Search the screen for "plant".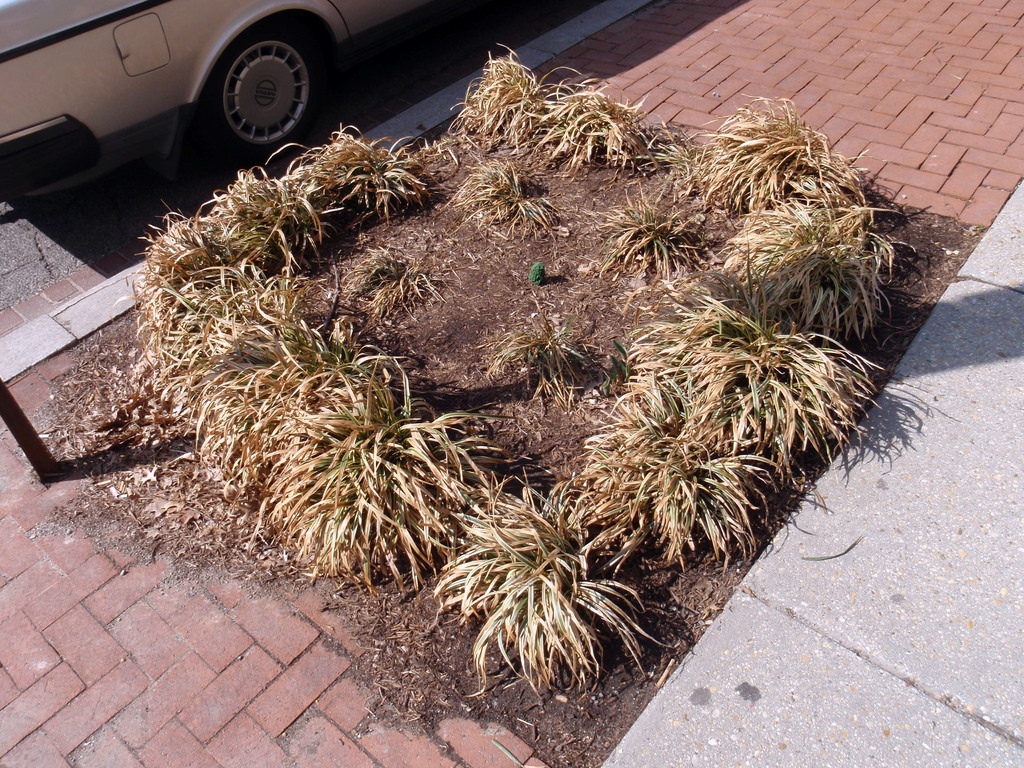
Found at bbox=[700, 107, 830, 217].
